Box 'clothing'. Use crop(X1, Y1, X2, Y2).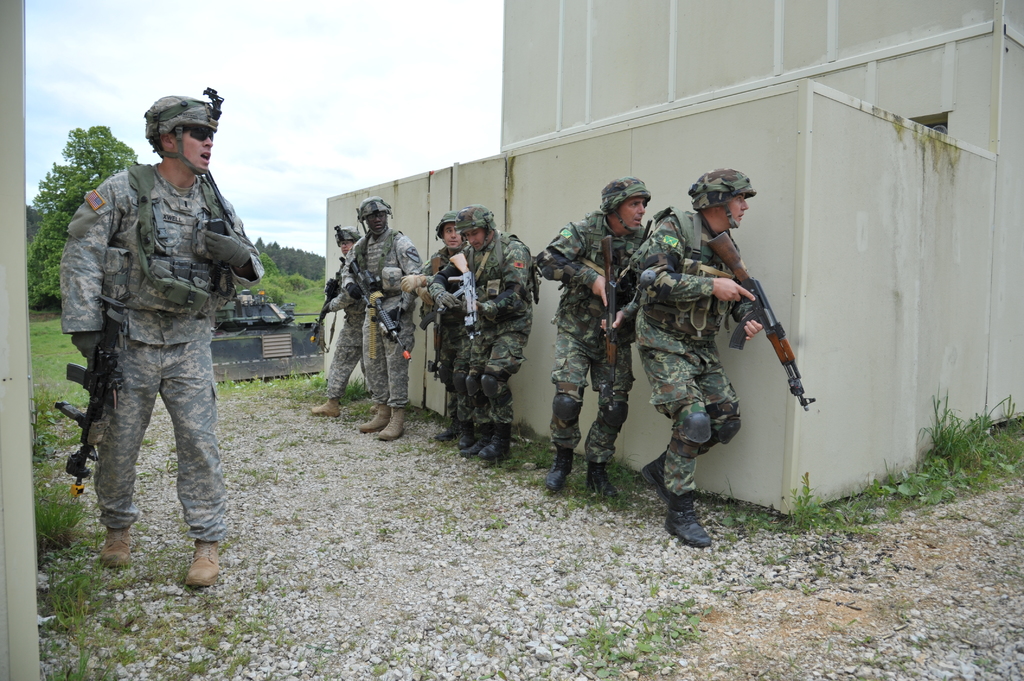
crop(527, 209, 652, 463).
